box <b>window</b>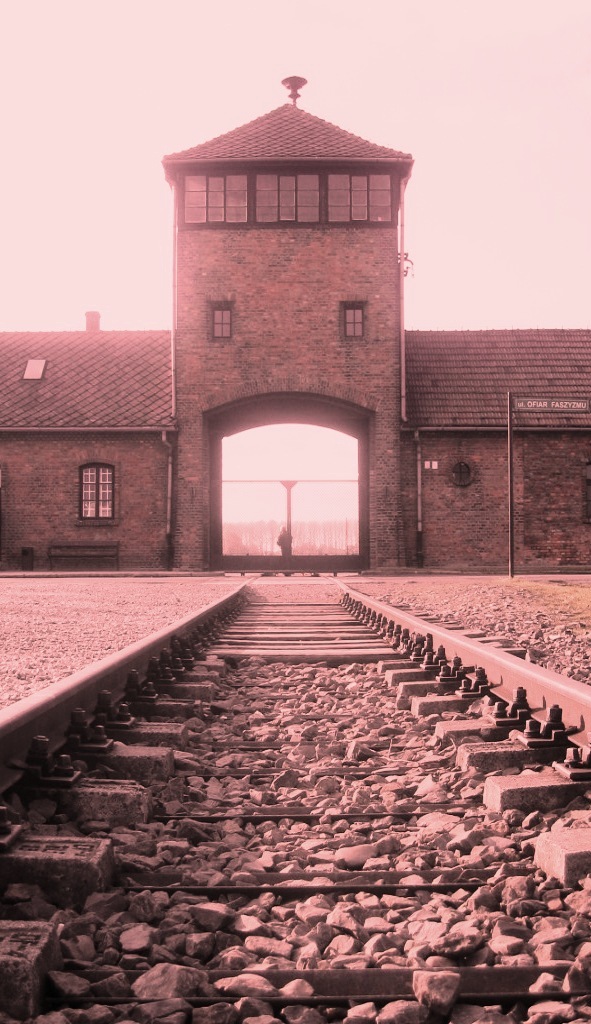
(79,466,118,523)
